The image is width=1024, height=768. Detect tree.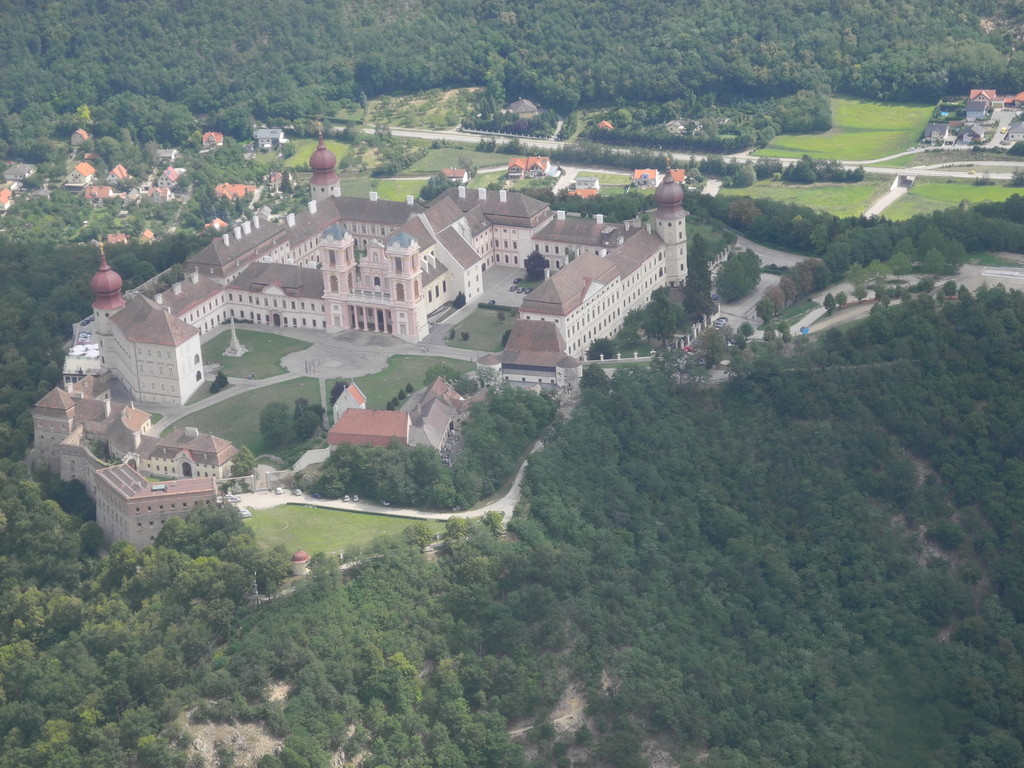
Detection: <region>419, 360, 478, 400</region>.
